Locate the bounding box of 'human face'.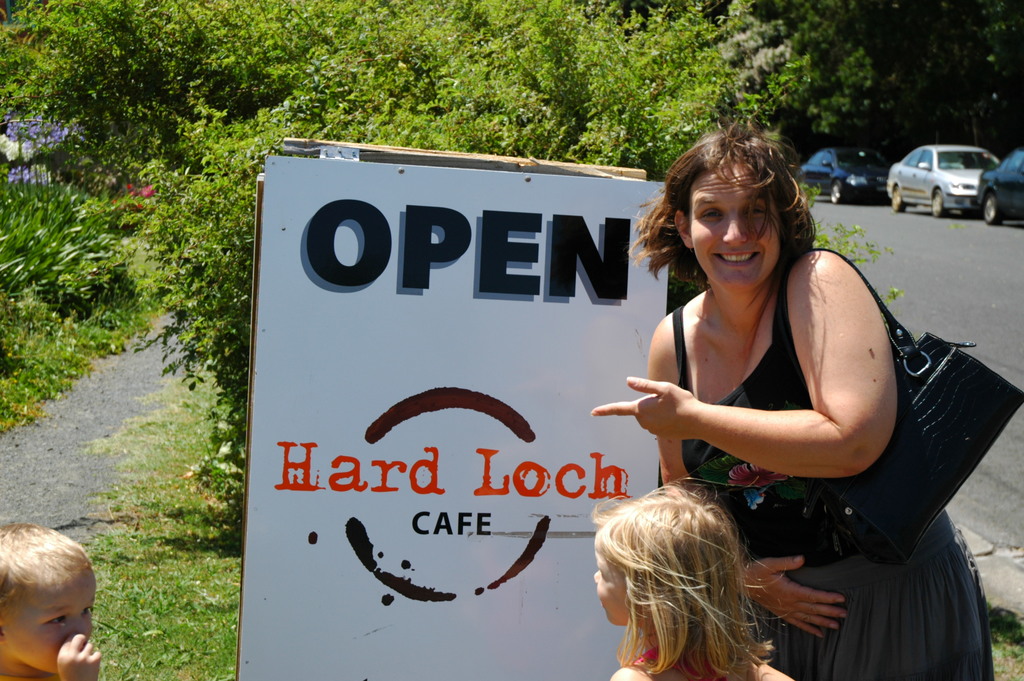
Bounding box: [left=8, top=578, right=104, bottom=675].
